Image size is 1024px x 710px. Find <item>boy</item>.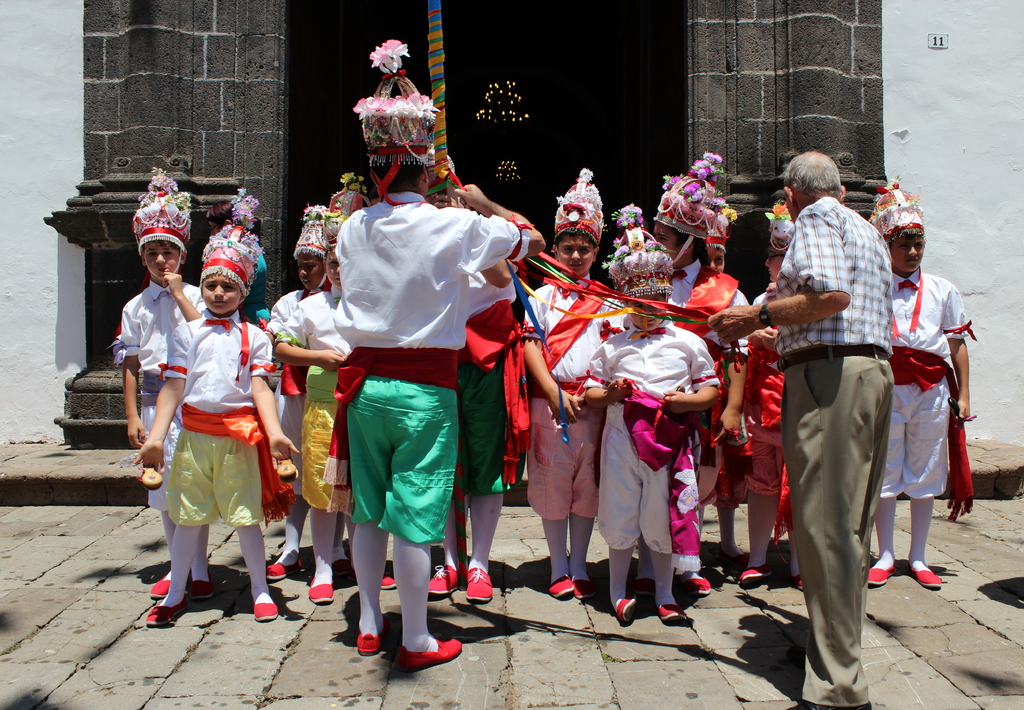
<region>104, 164, 216, 604</region>.
